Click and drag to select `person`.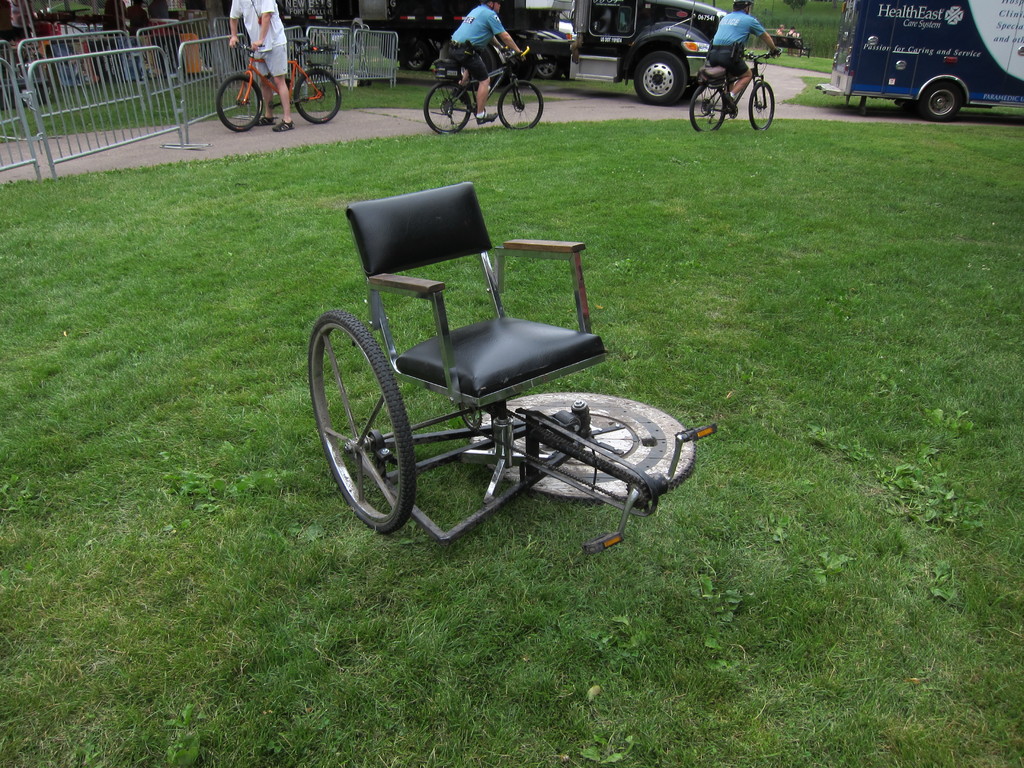
Selection: <box>225,0,296,133</box>.
